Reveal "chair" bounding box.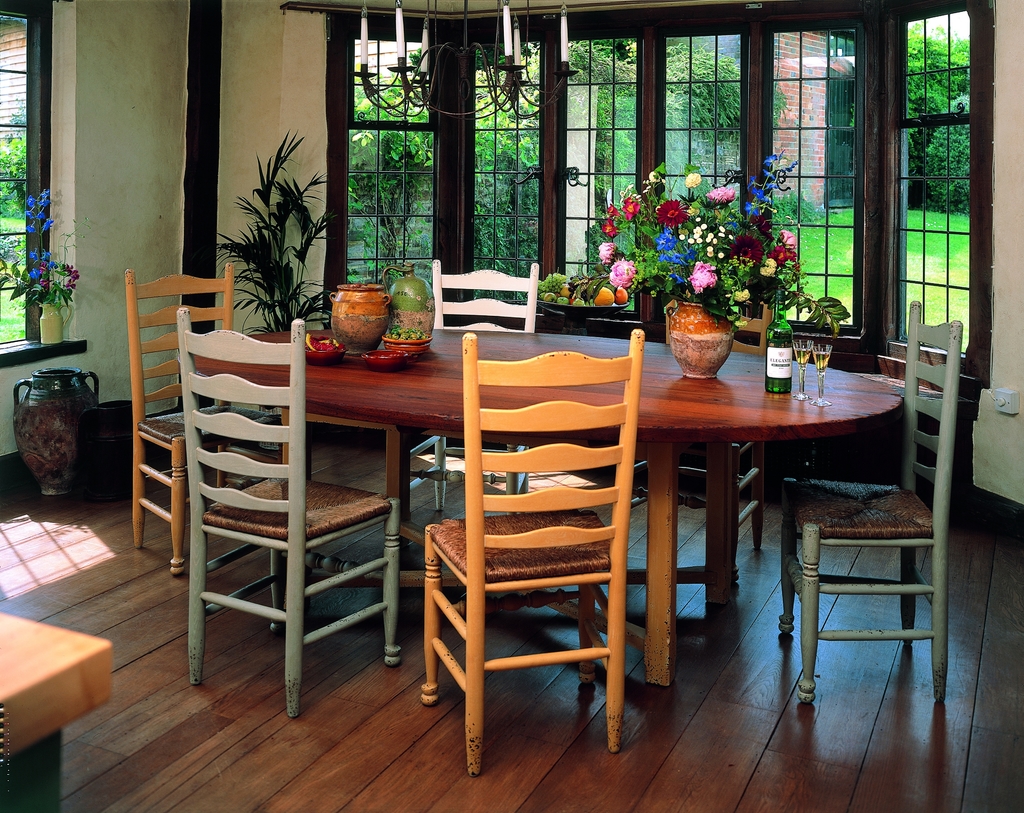
Revealed: crop(778, 300, 968, 703).
